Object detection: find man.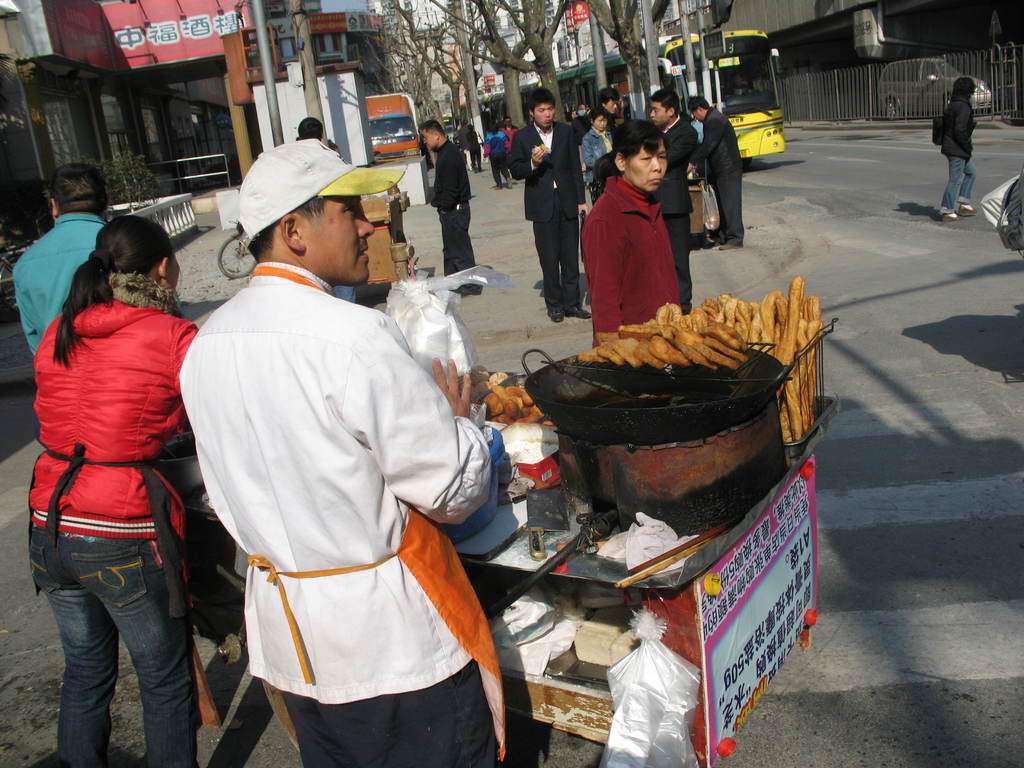
<box>177,131,504,767</box>.
